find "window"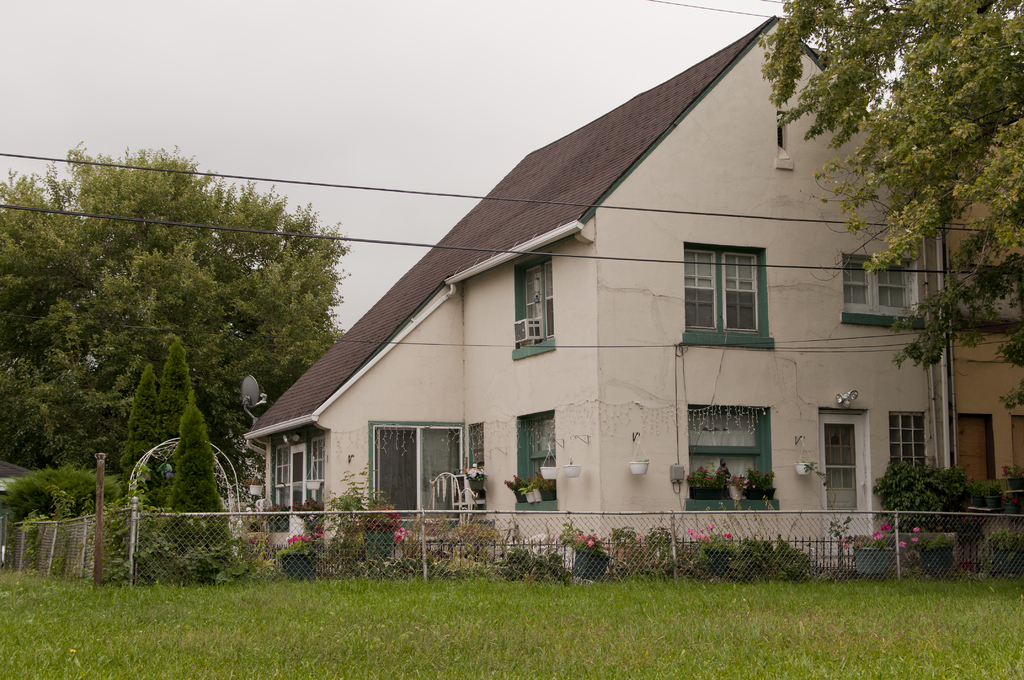
[840, 259, 915, 309]
